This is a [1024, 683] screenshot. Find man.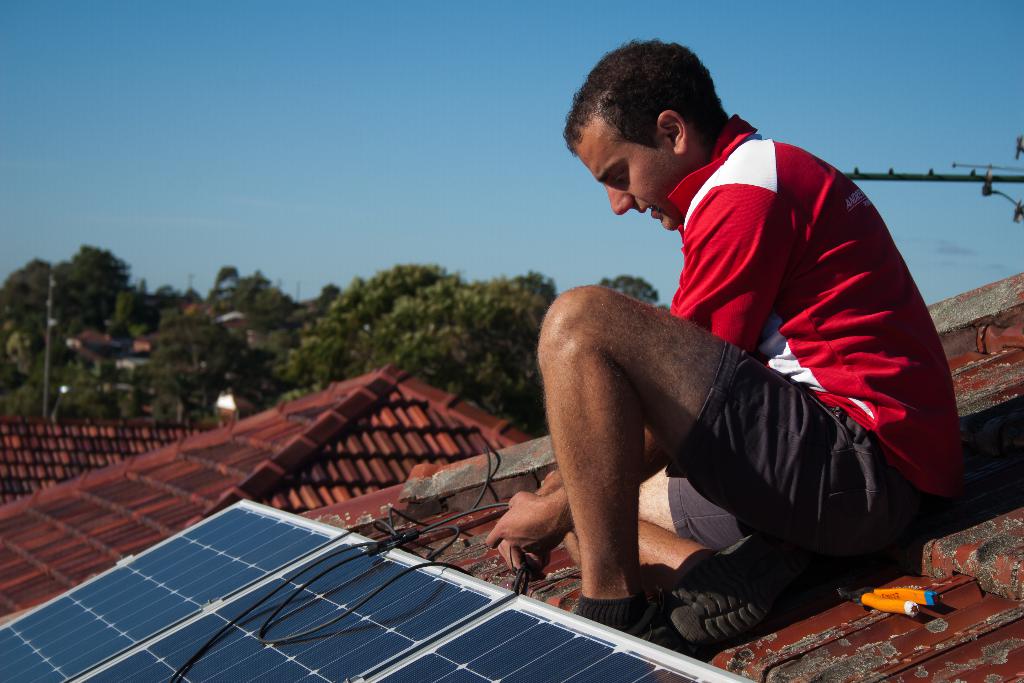
Bounding box: (x1=488, y1=62, x2=943, y2=682).
